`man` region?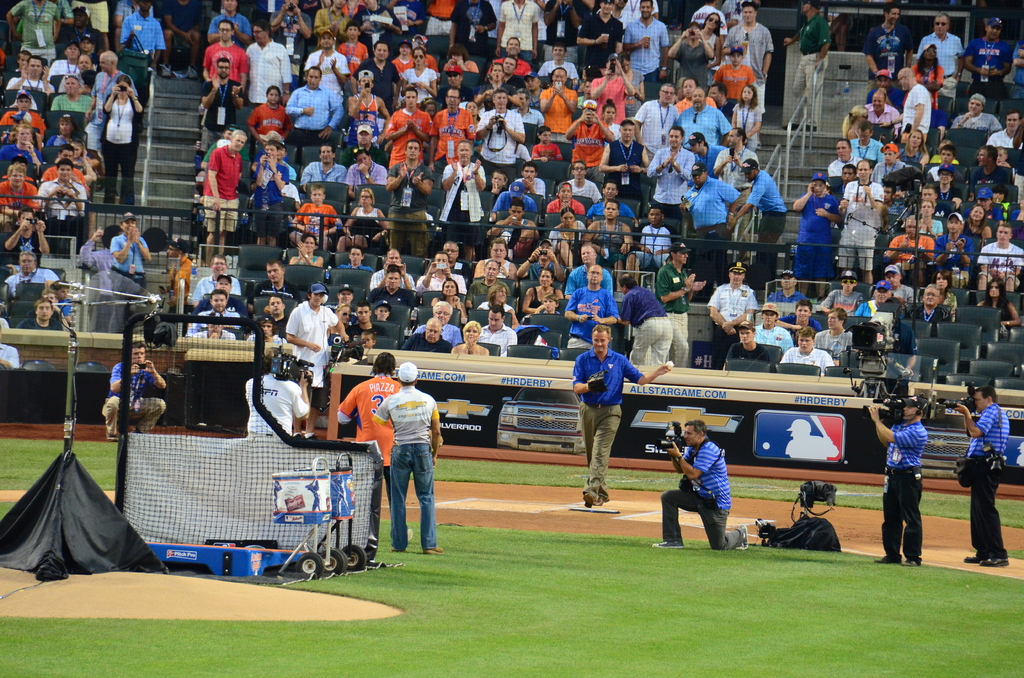
Rect(382, 85, 433, 171)
